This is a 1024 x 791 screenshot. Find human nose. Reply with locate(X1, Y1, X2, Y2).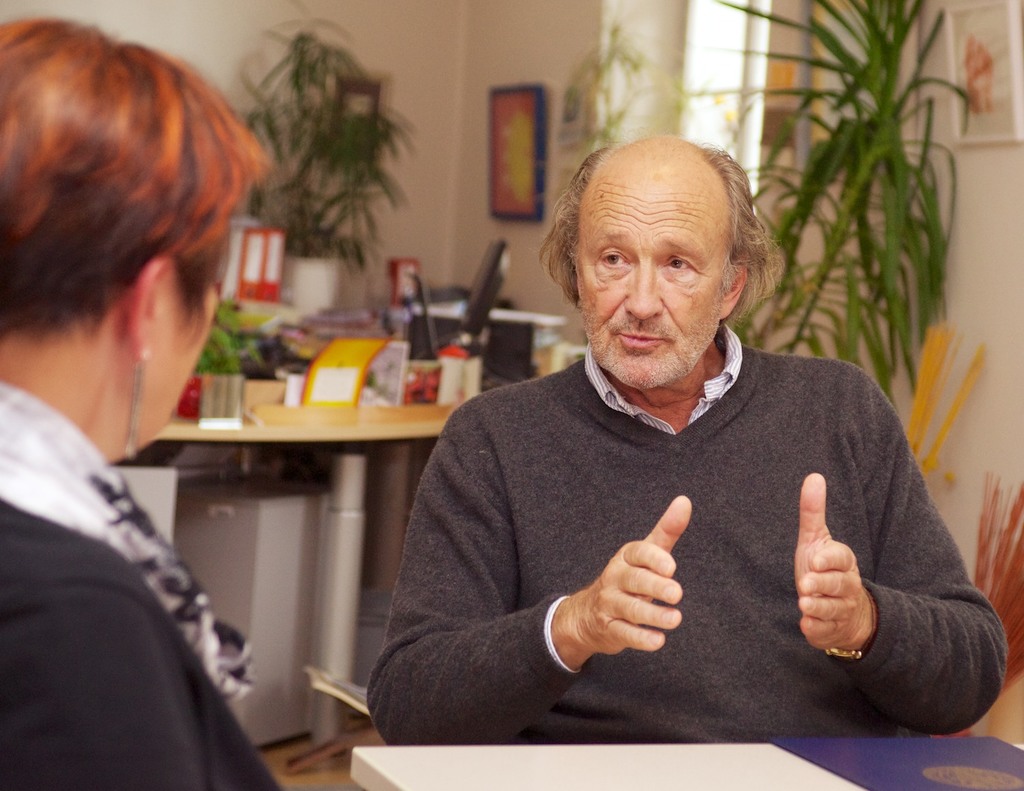
locate(623, 264, 663, 320).
